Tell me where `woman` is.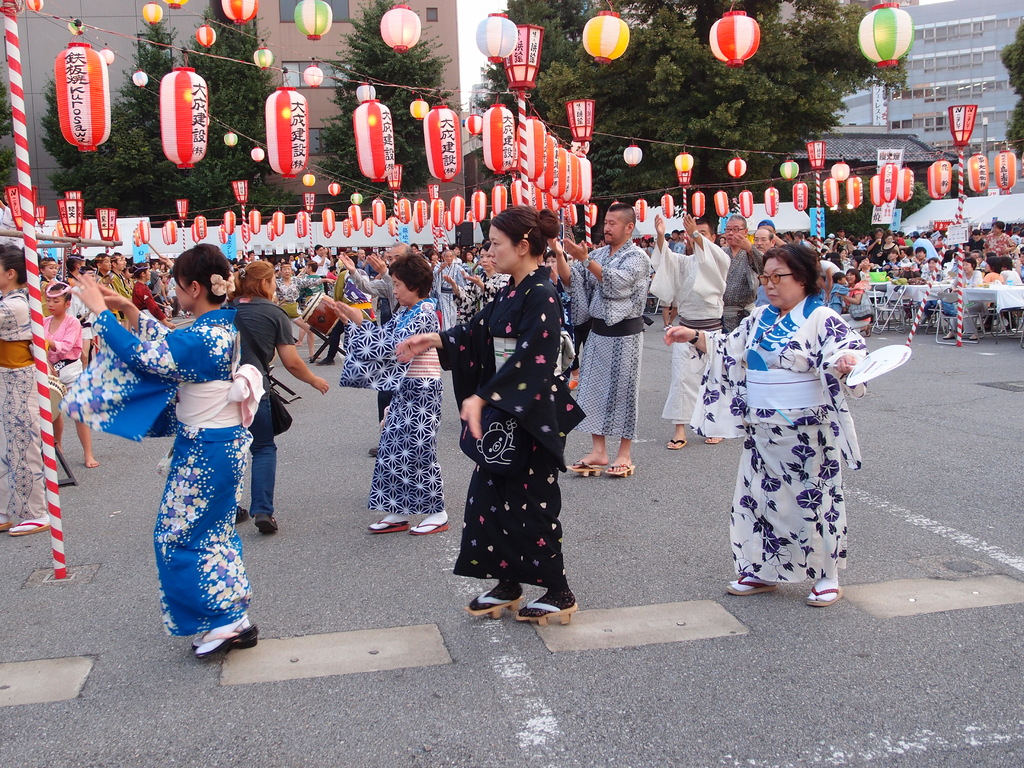
`woman` is at locate(324, 252, 451, 532).
